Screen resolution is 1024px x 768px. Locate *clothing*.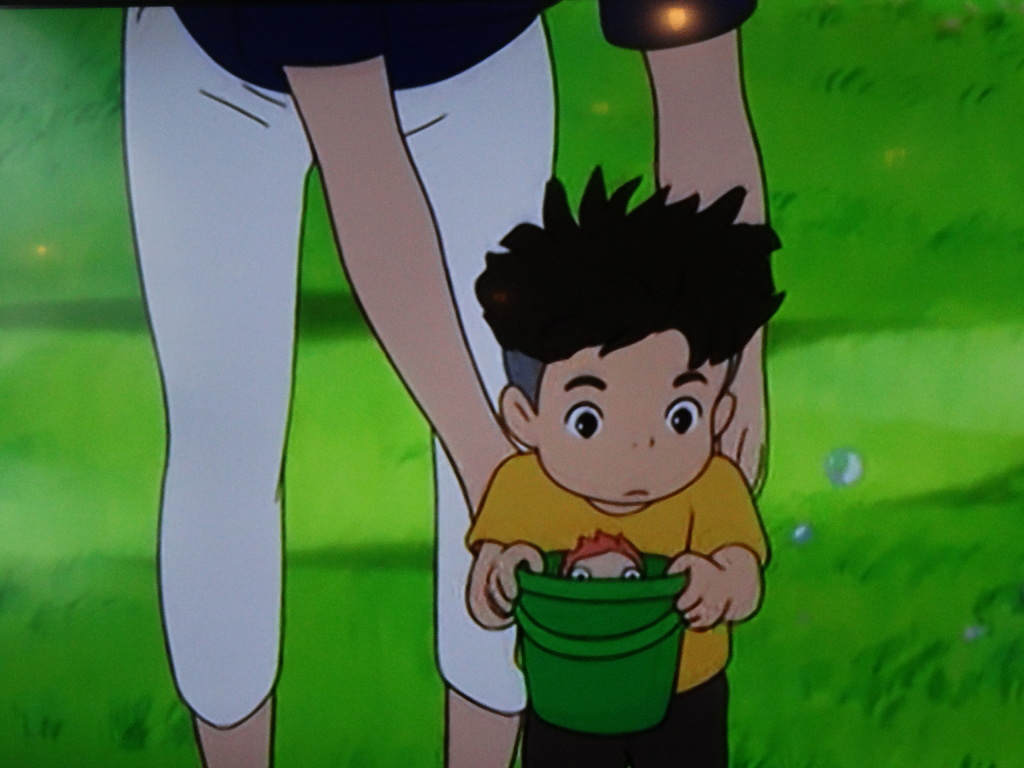
bbox=[122, 0, 758, 715].
